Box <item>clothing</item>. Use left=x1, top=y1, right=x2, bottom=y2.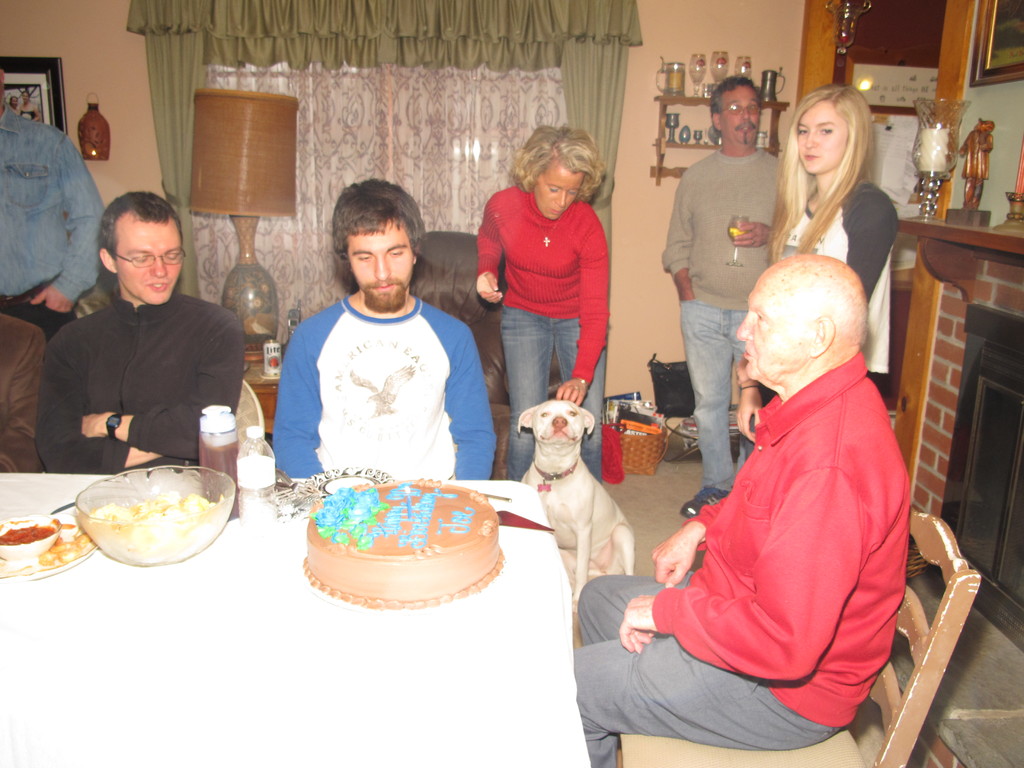
left=33, top=294, right=246, bottom=477.
